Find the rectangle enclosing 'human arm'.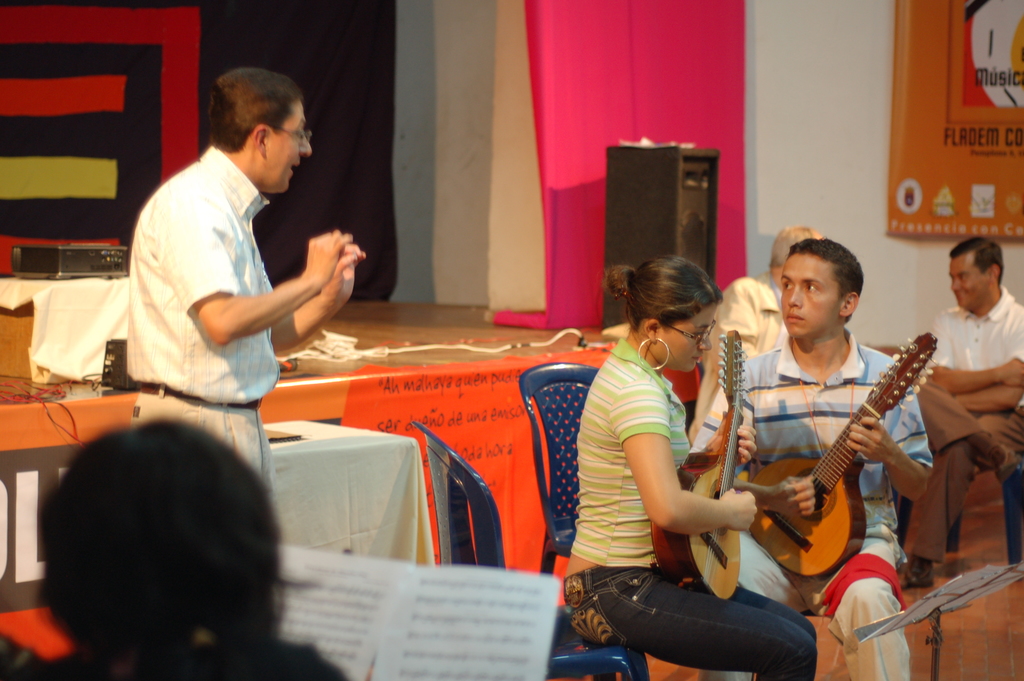
(x1=924, y1=307, x2=1023, y2=393).
